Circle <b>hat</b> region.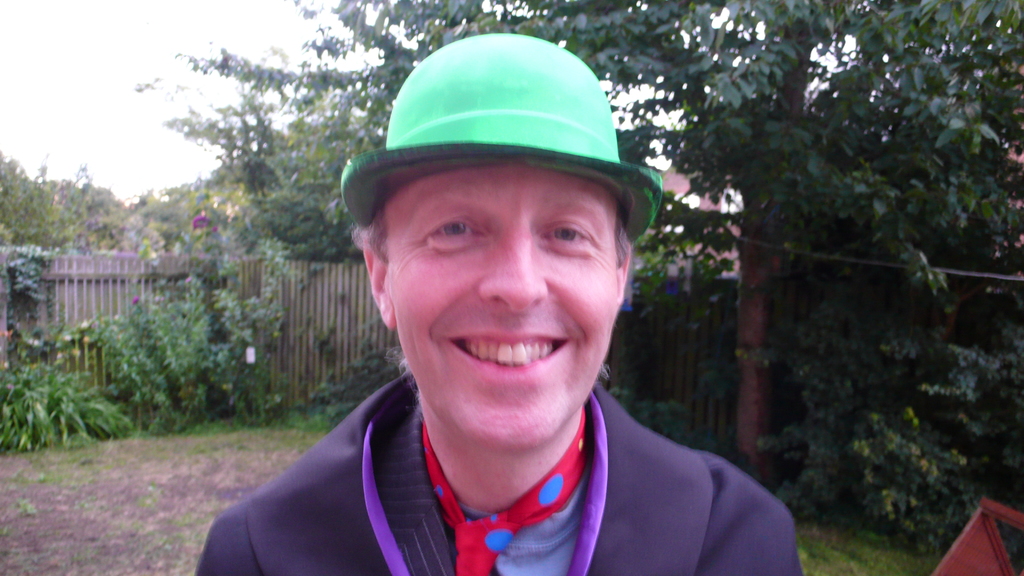
Region: {"x1": 337, "y1": 31, "x2": 667, "y2": 244}.
